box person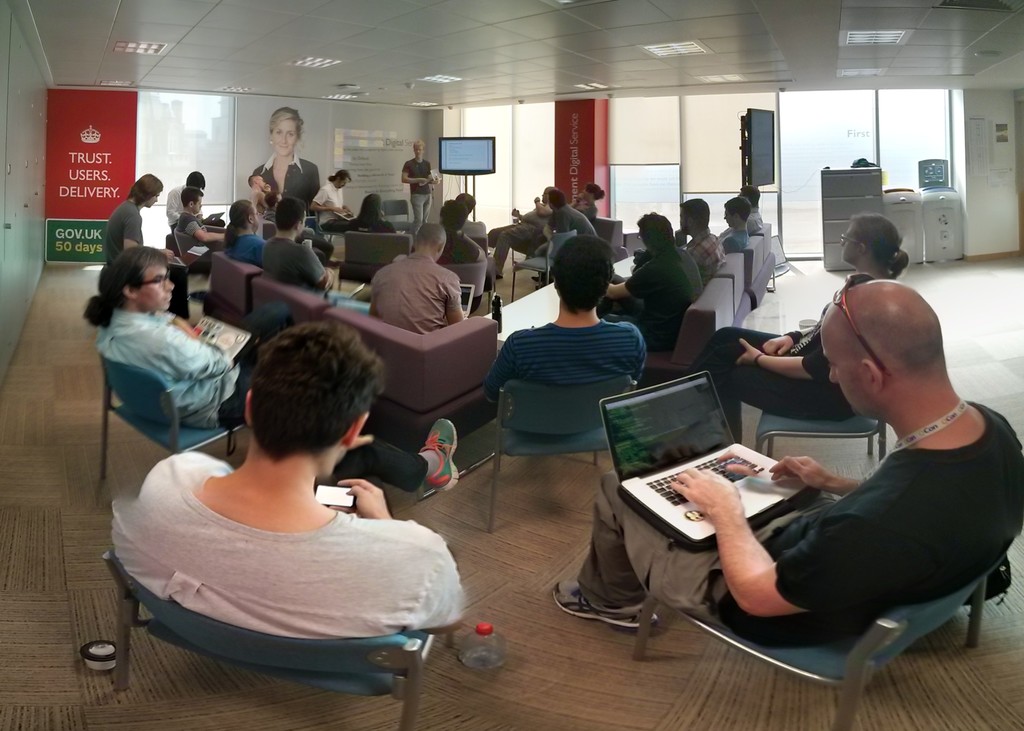
bbox=(738, 183, 767, 243)
